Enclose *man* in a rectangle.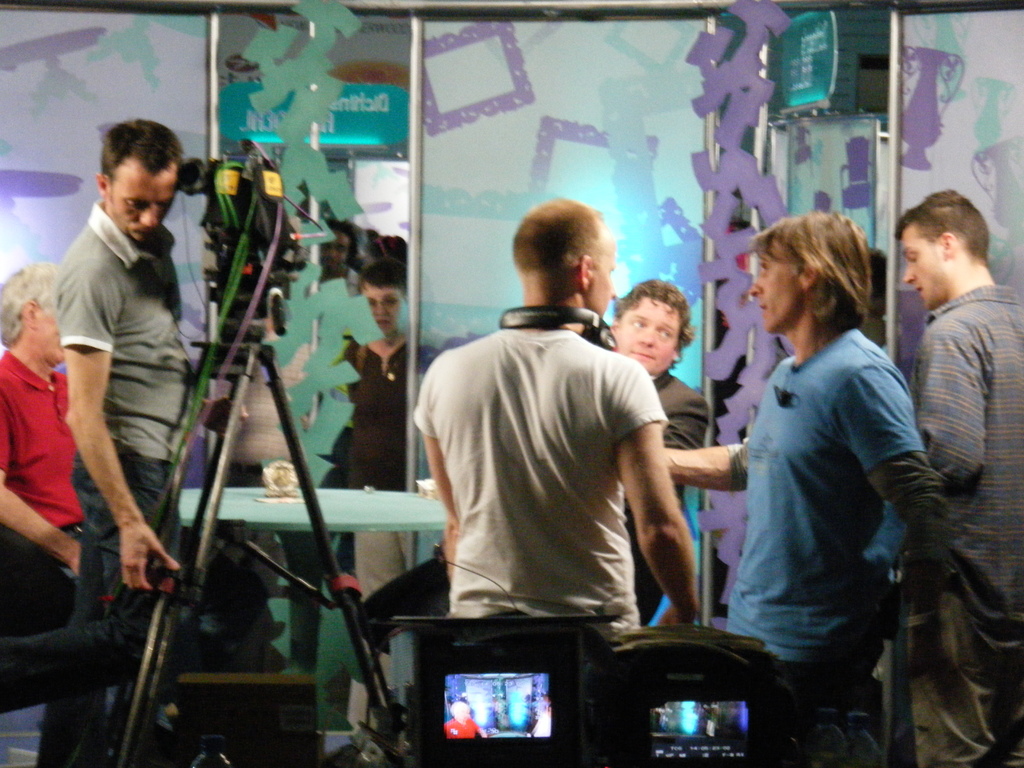
left=413, top=220, right=737, bottom=708.
